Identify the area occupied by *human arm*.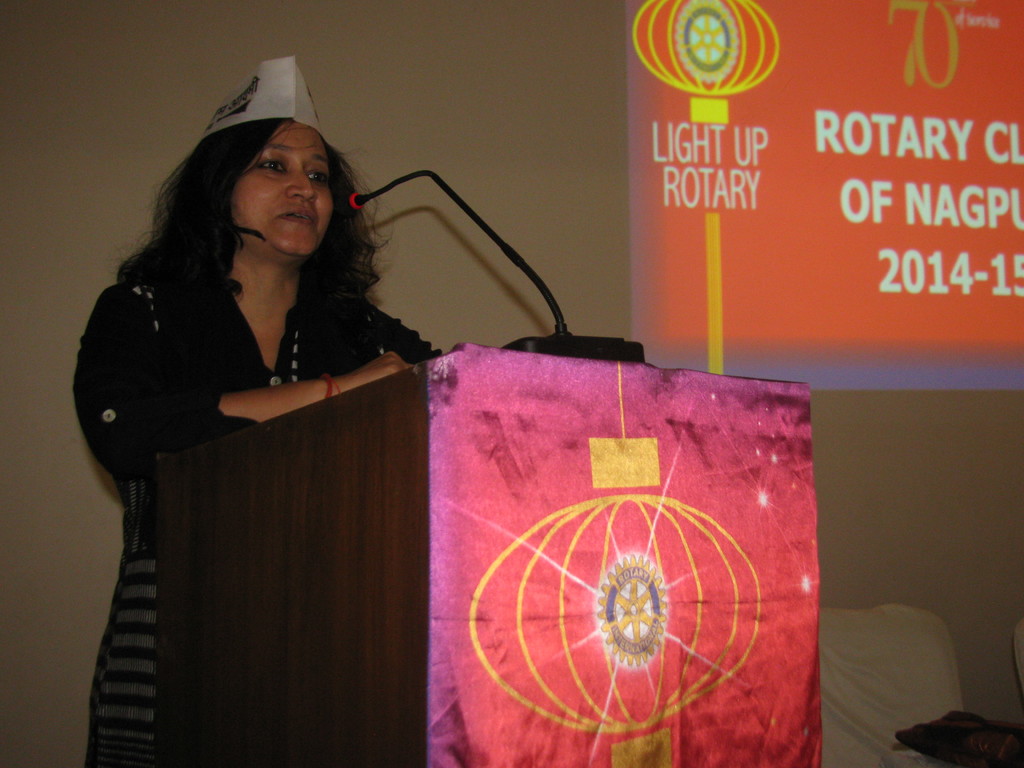
Area: box(400, 330, 442, 368).
